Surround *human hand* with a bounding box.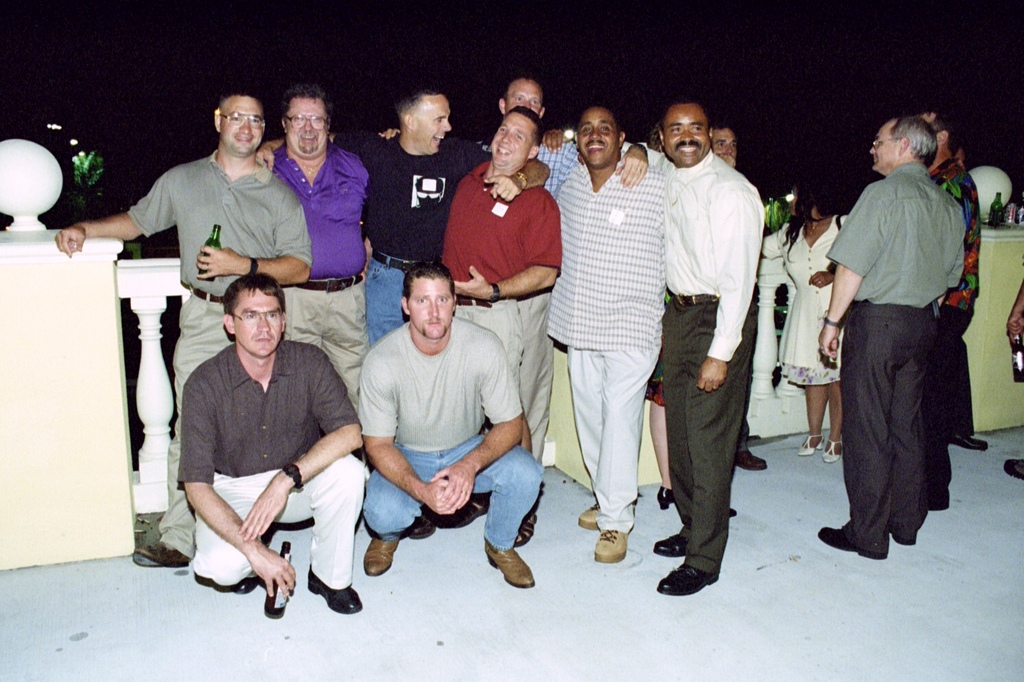
x1=248 y1=547 x2=297 y2=601.
